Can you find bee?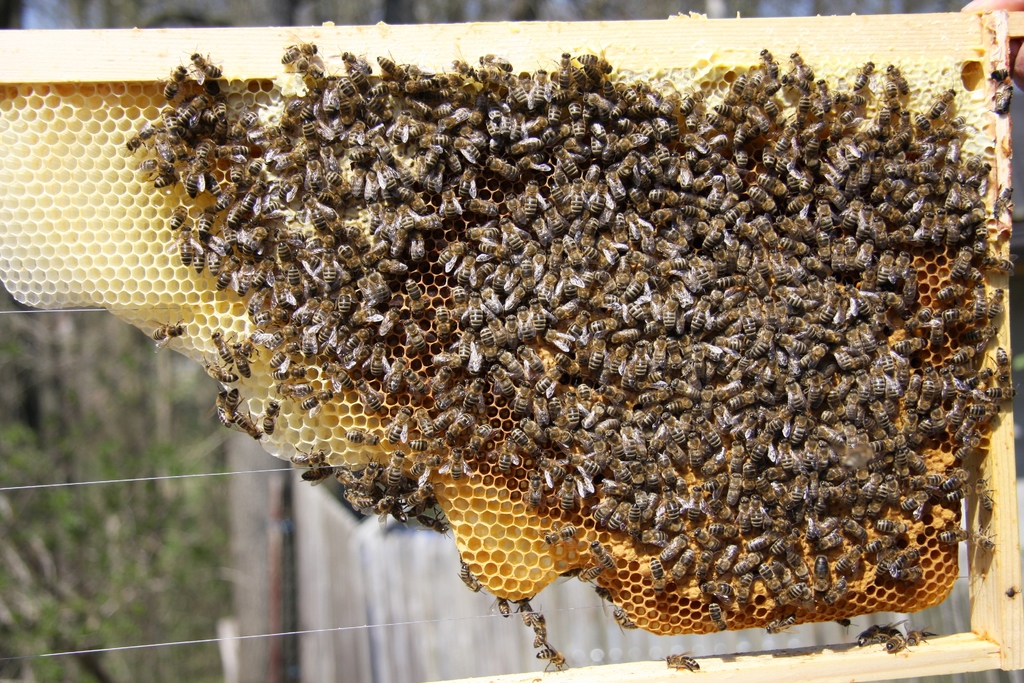
Yes, bounding box: pyautogui.locateOnScreen(409, 404, 433, 436).
